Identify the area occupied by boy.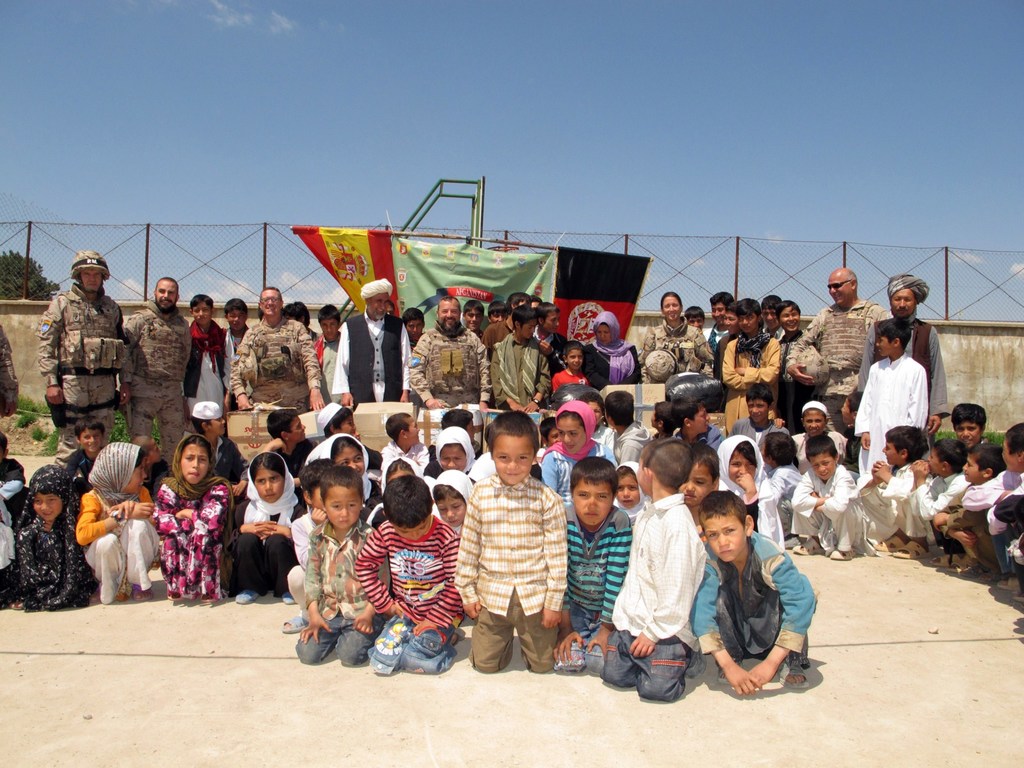
Area: 673, 389, 727, 451.
